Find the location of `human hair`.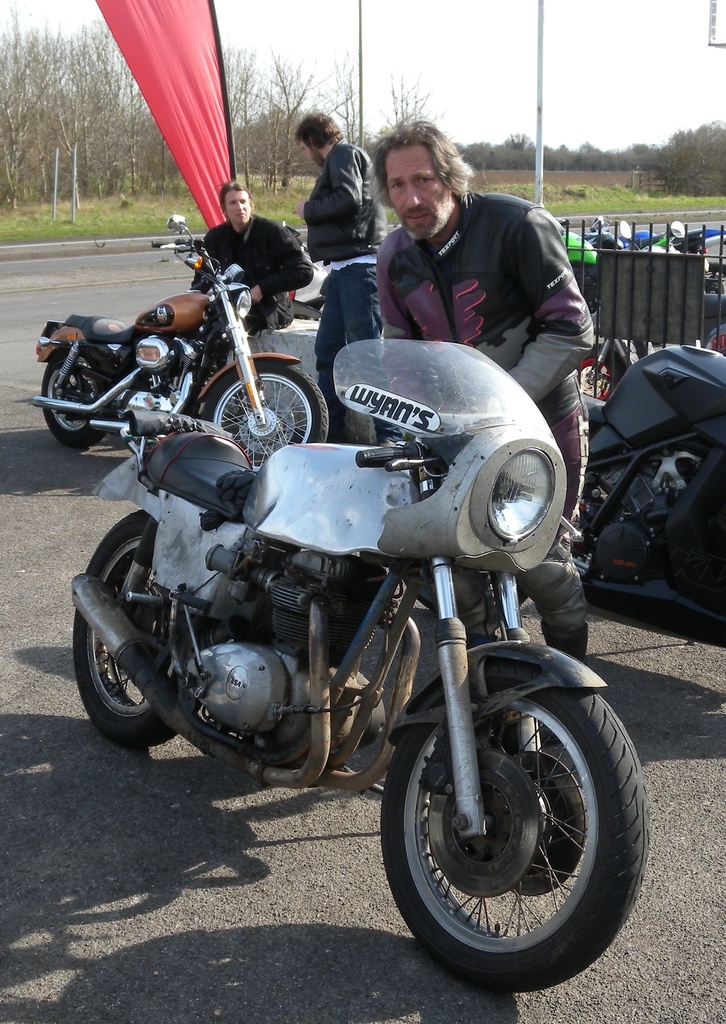
Location: {"left": 293, "top": 113, "right": 345, "bottom": 149}.
